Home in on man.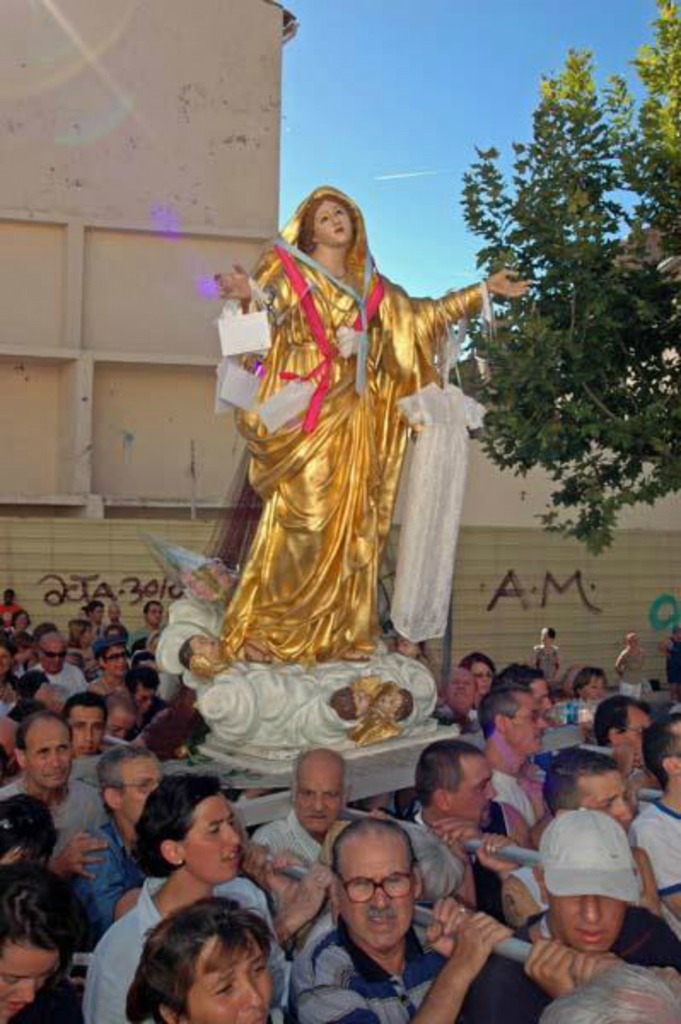
Homed in at left=276, top=817, right=500, bottom=1023.
